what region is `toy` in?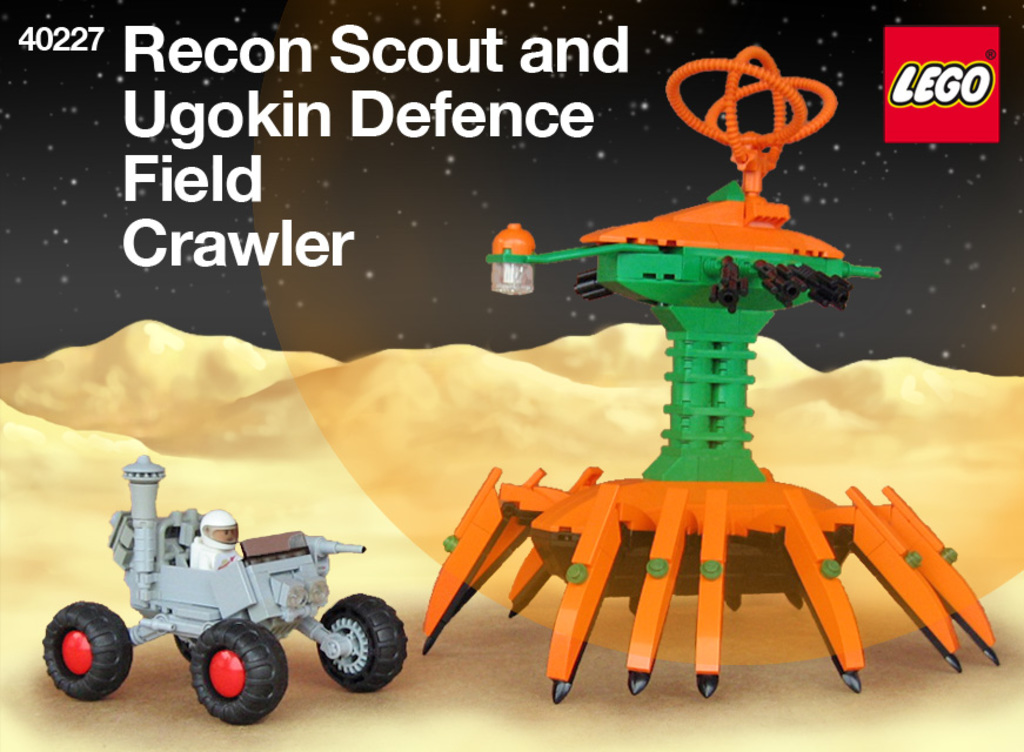
(x1=9, y1=476, x2=400, y2=706).
